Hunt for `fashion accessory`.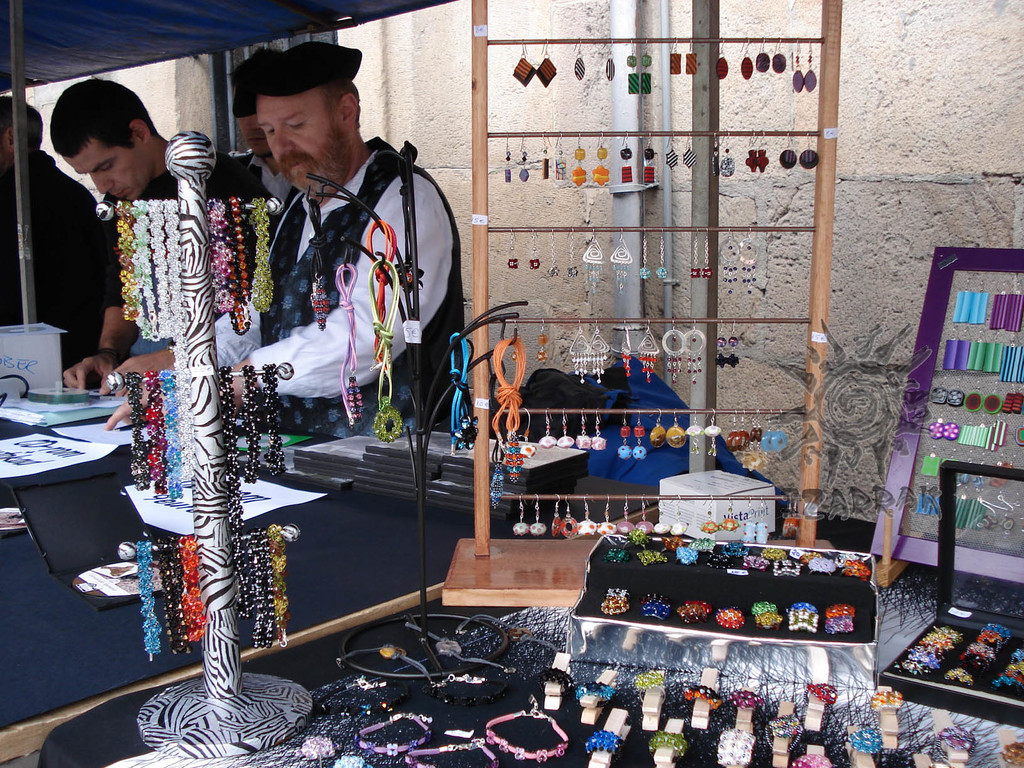
Hunted down at (x1=639, y1=35, x2=652, y2=94).
